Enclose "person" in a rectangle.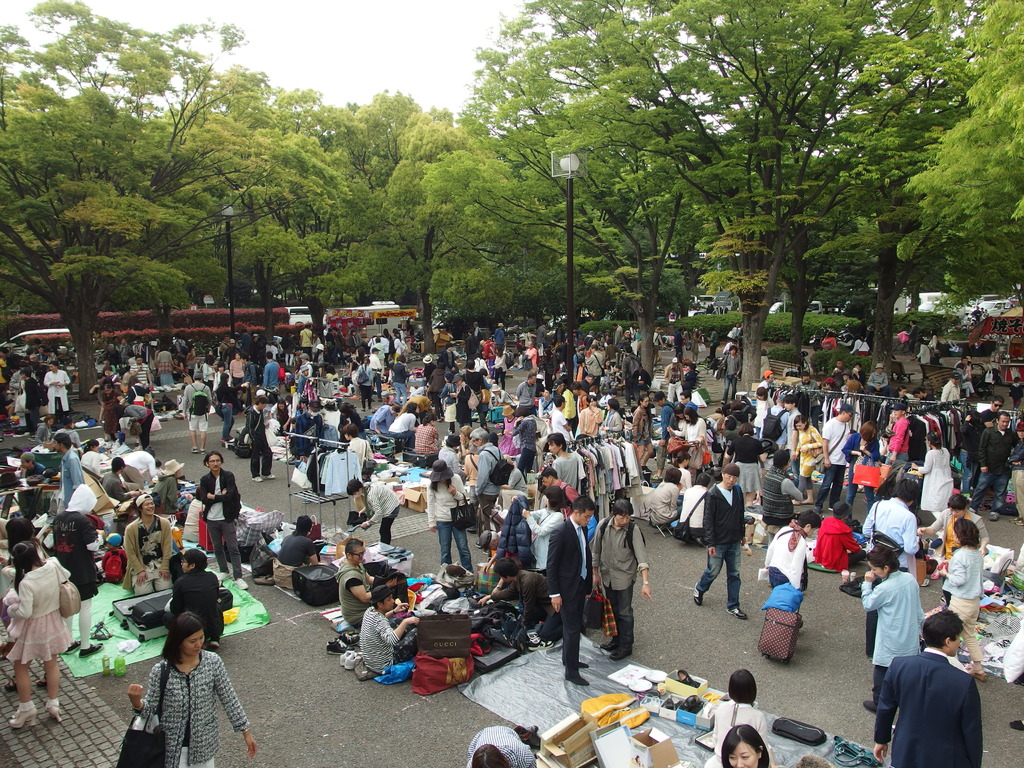
rect(491, 356, 504, 392).
